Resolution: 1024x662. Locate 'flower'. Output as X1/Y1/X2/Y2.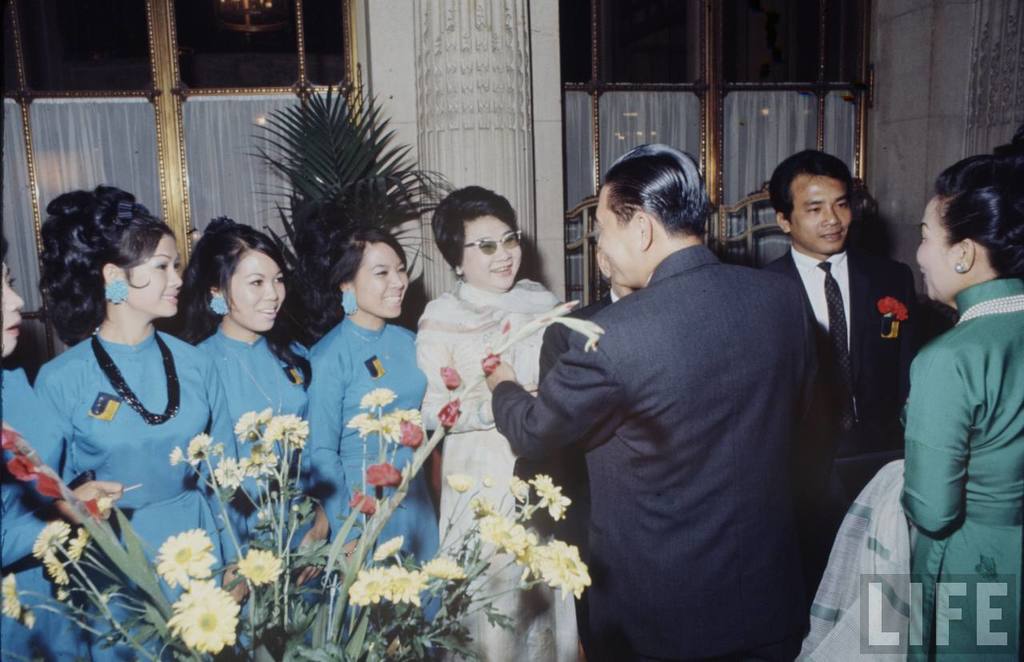
529/471/570/516.
